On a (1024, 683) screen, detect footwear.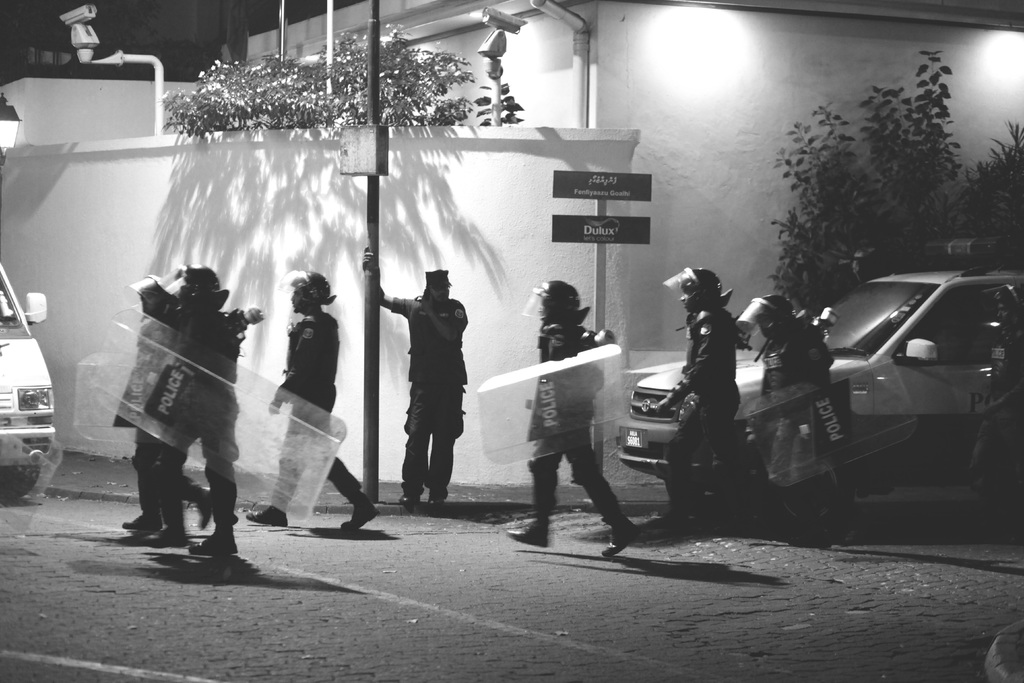
193,484,210,527.
